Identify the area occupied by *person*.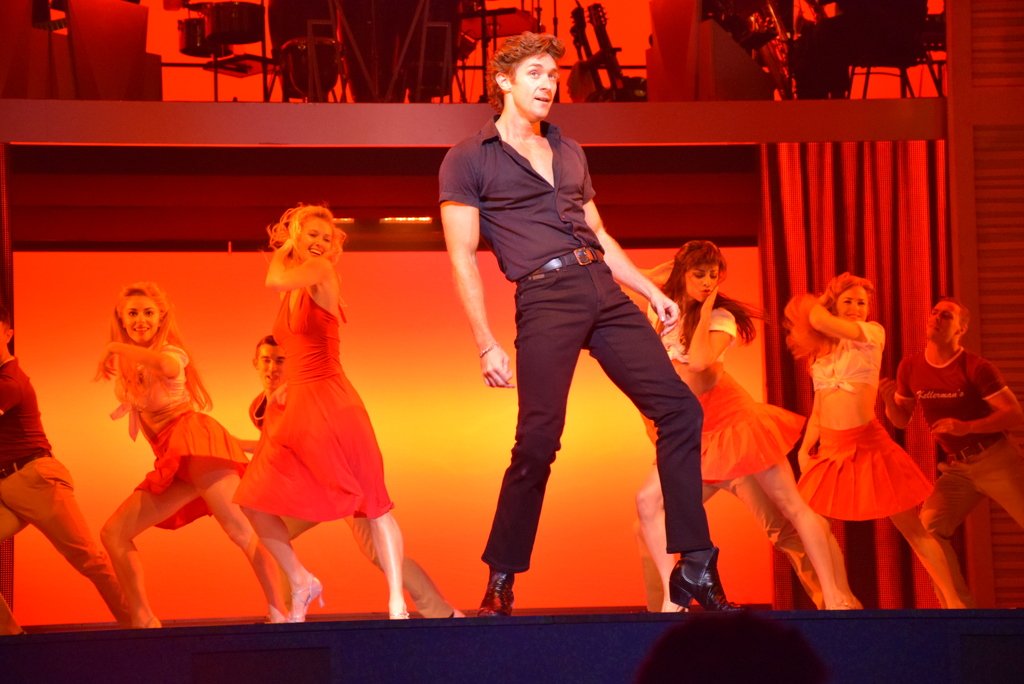
Area: left=0, top=312, right=126, bottom=625.
